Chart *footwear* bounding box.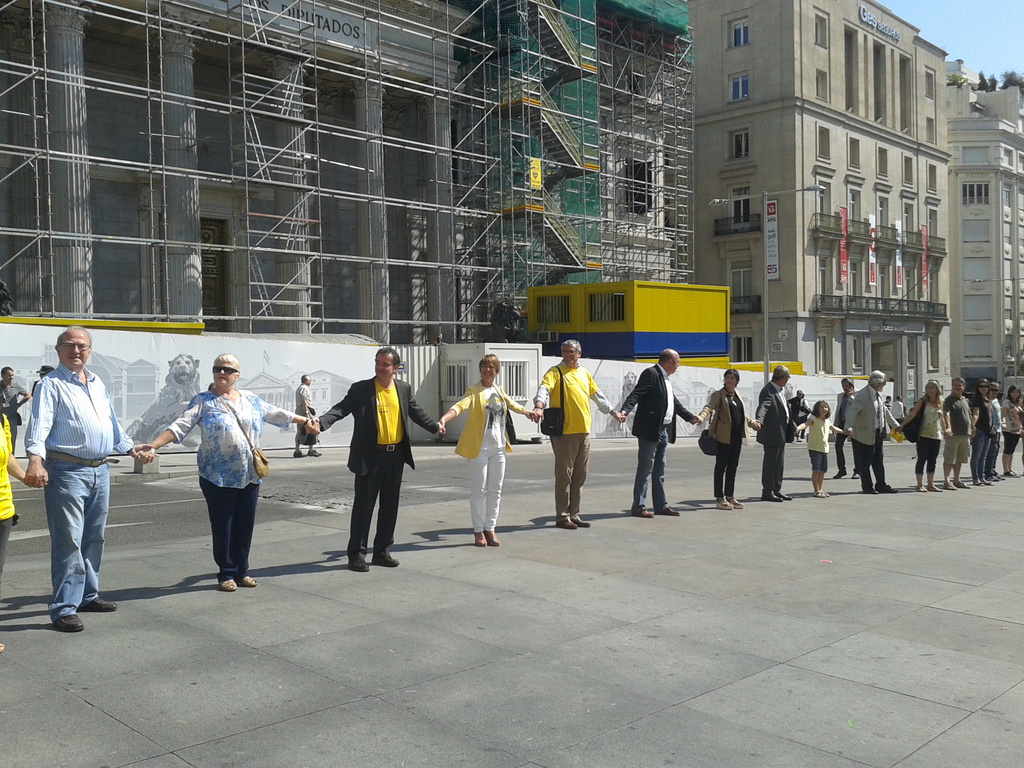
Charted: x1=556 y1=519 x2=575 y2=529.
